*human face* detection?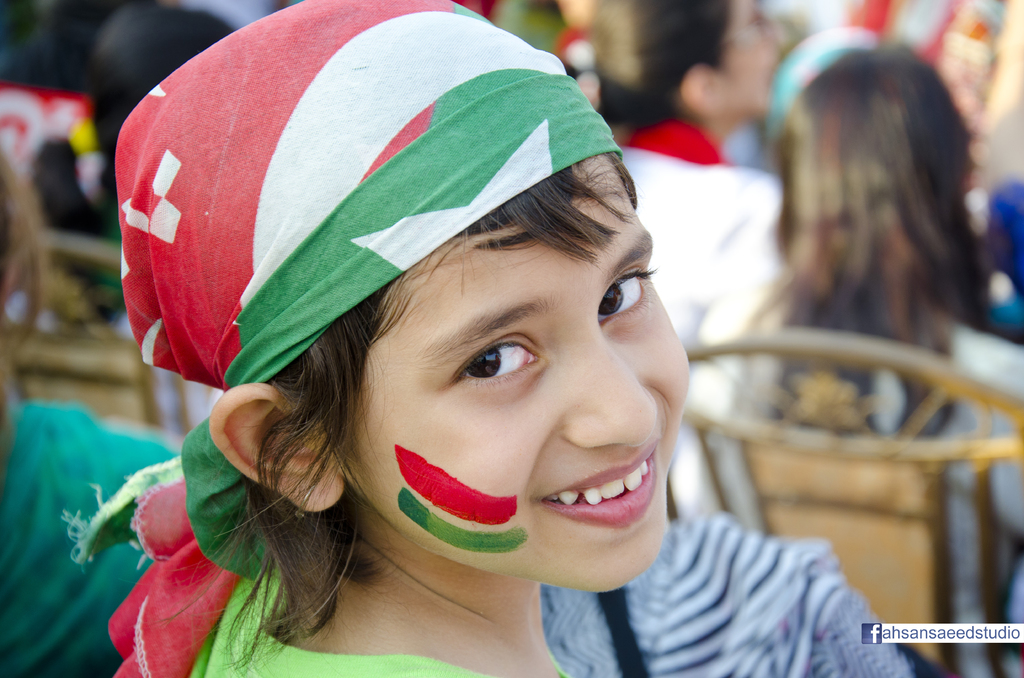
box=[349, 182, 685, 592]
